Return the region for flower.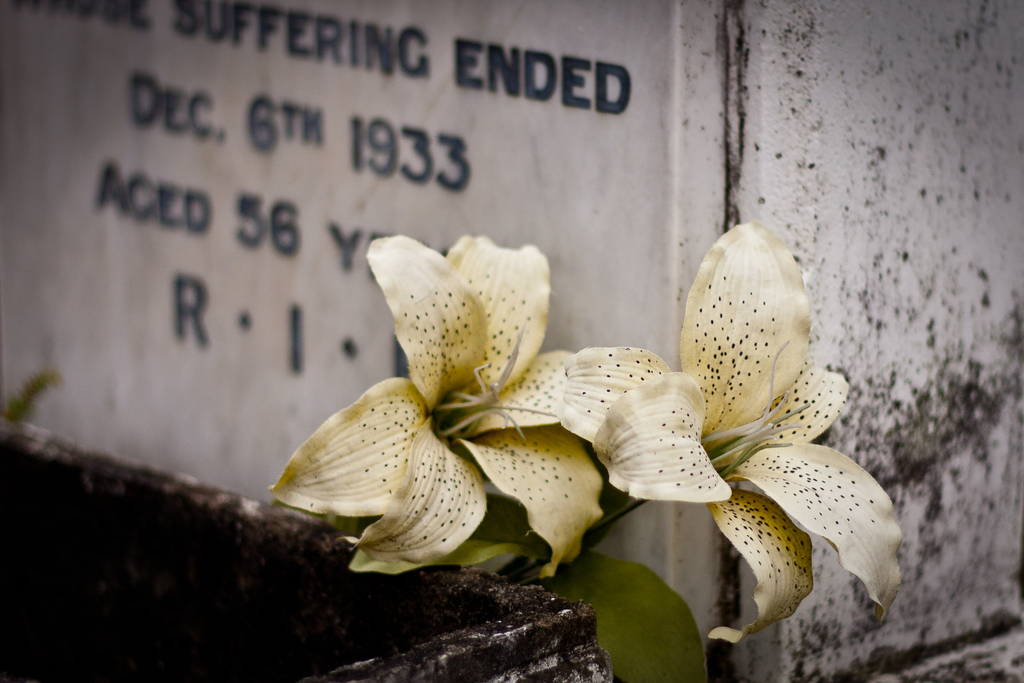
<box>570,214,906,649</box>.
